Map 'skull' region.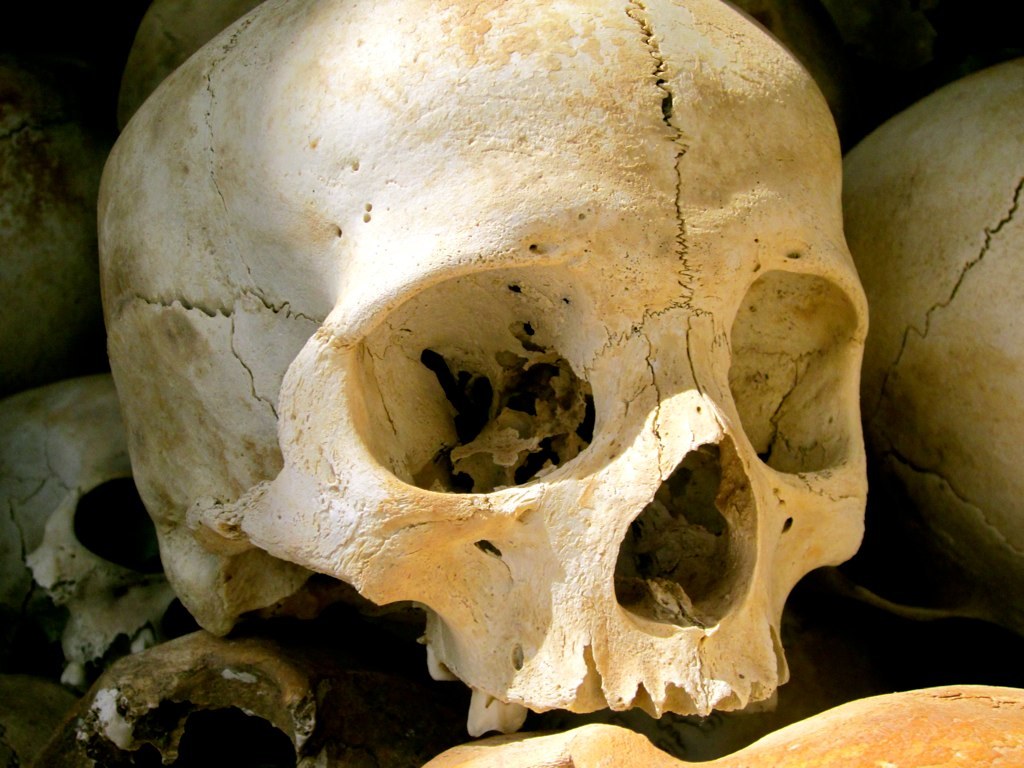
Mapped to 94/0/869/737.
